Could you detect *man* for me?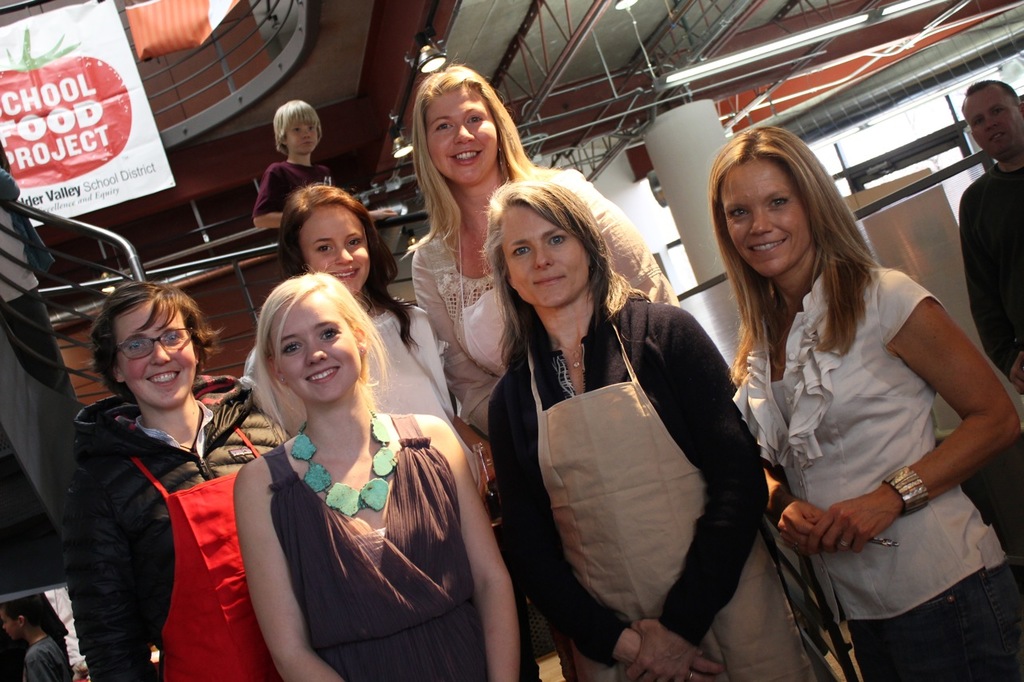
Detection result: bbox=[954, 79, 1023, 389].
